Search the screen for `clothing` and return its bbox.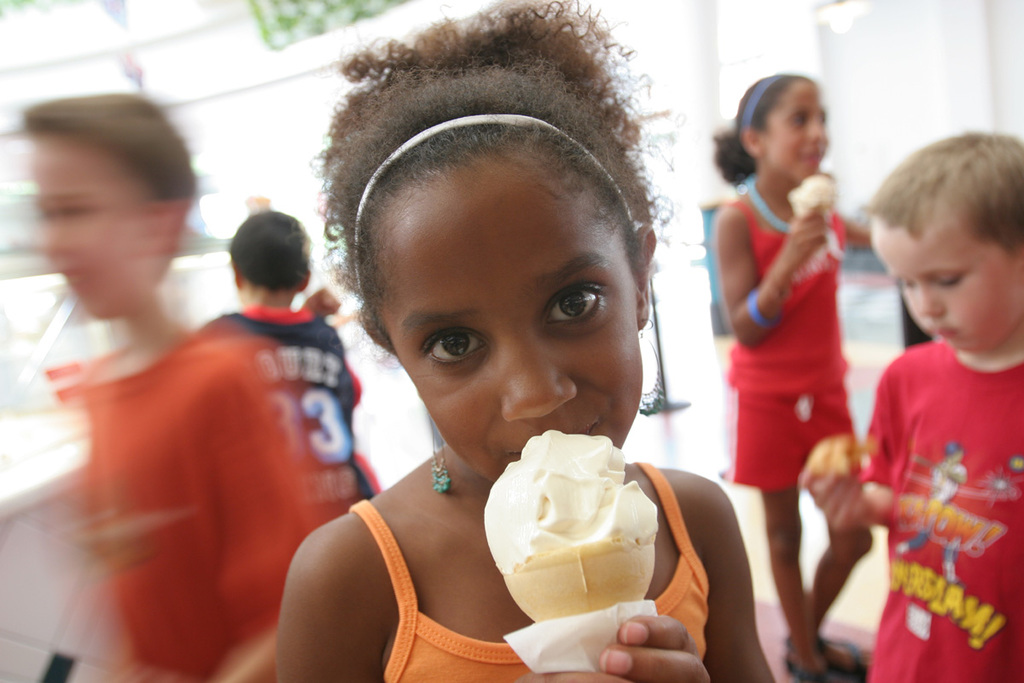
Found: <region>218, 310, 388, 524</region>.
